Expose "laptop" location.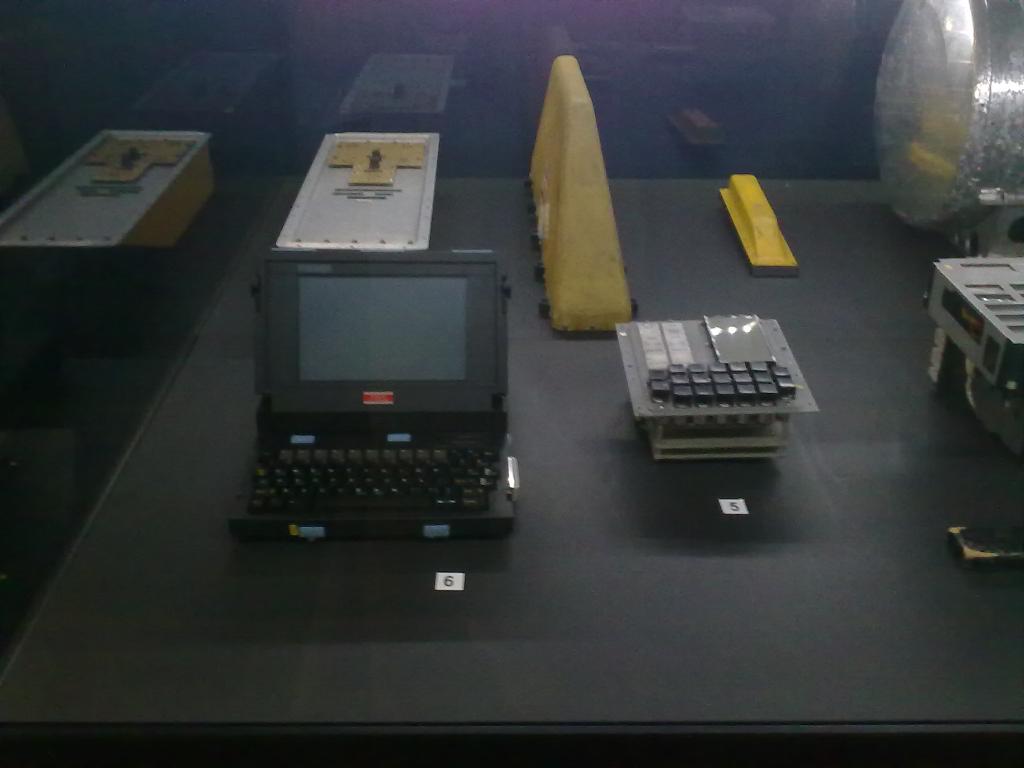
Exposed at rect(227, 249, 516, 535).
